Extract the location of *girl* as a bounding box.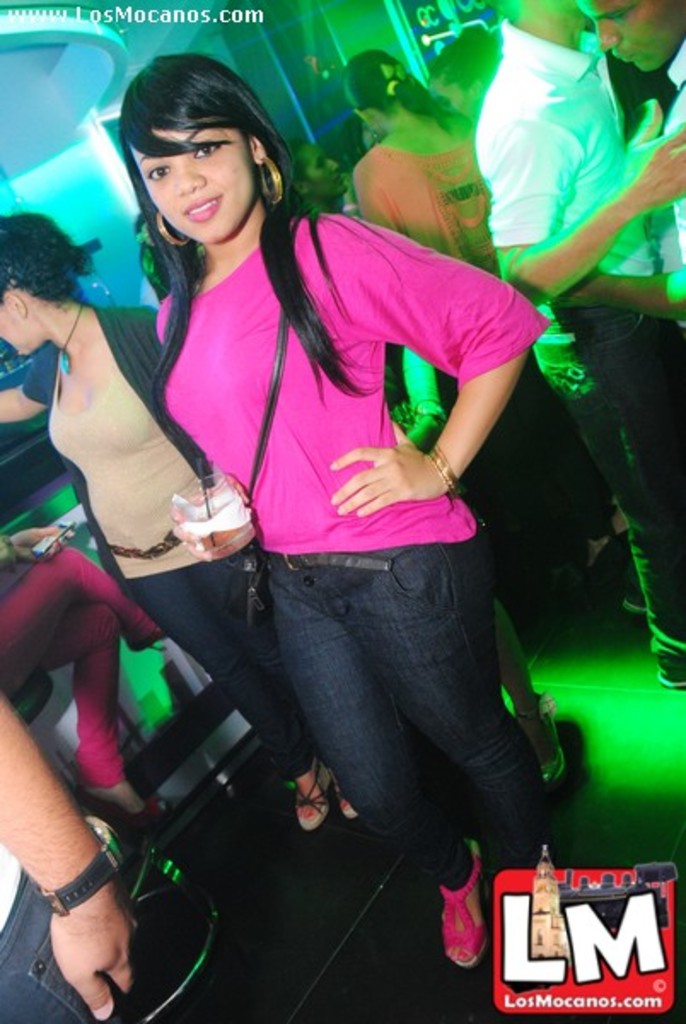
region(0, 215, 353, 828).
